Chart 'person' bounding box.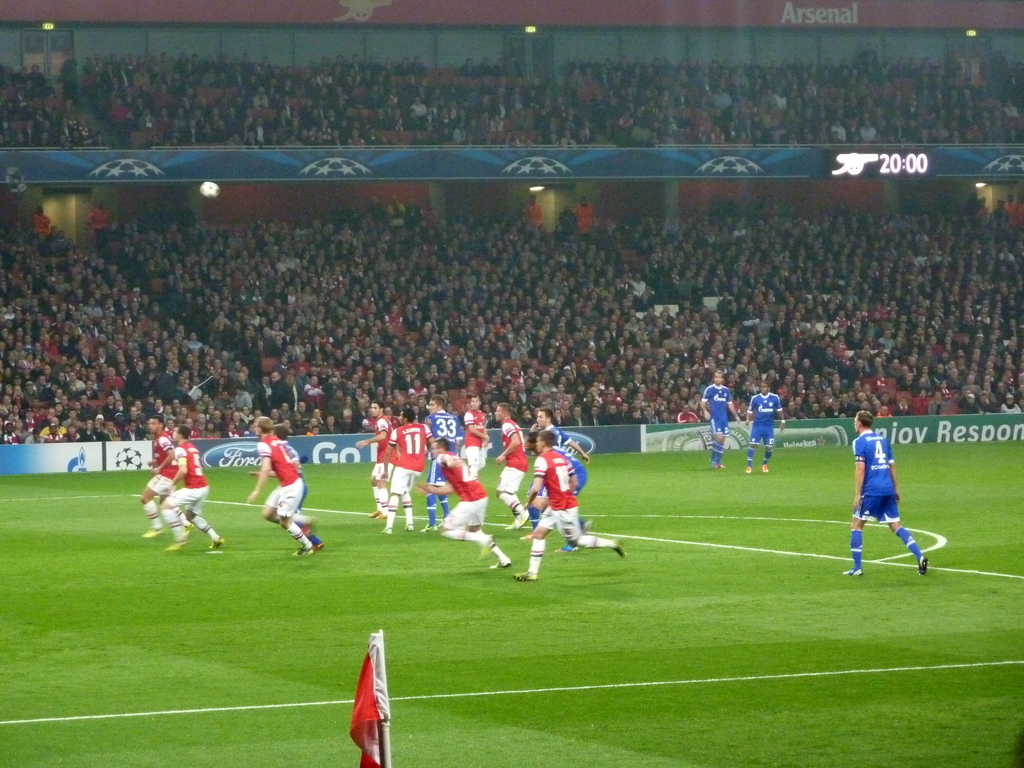
Charted: region(465, 392, 488, 479).
